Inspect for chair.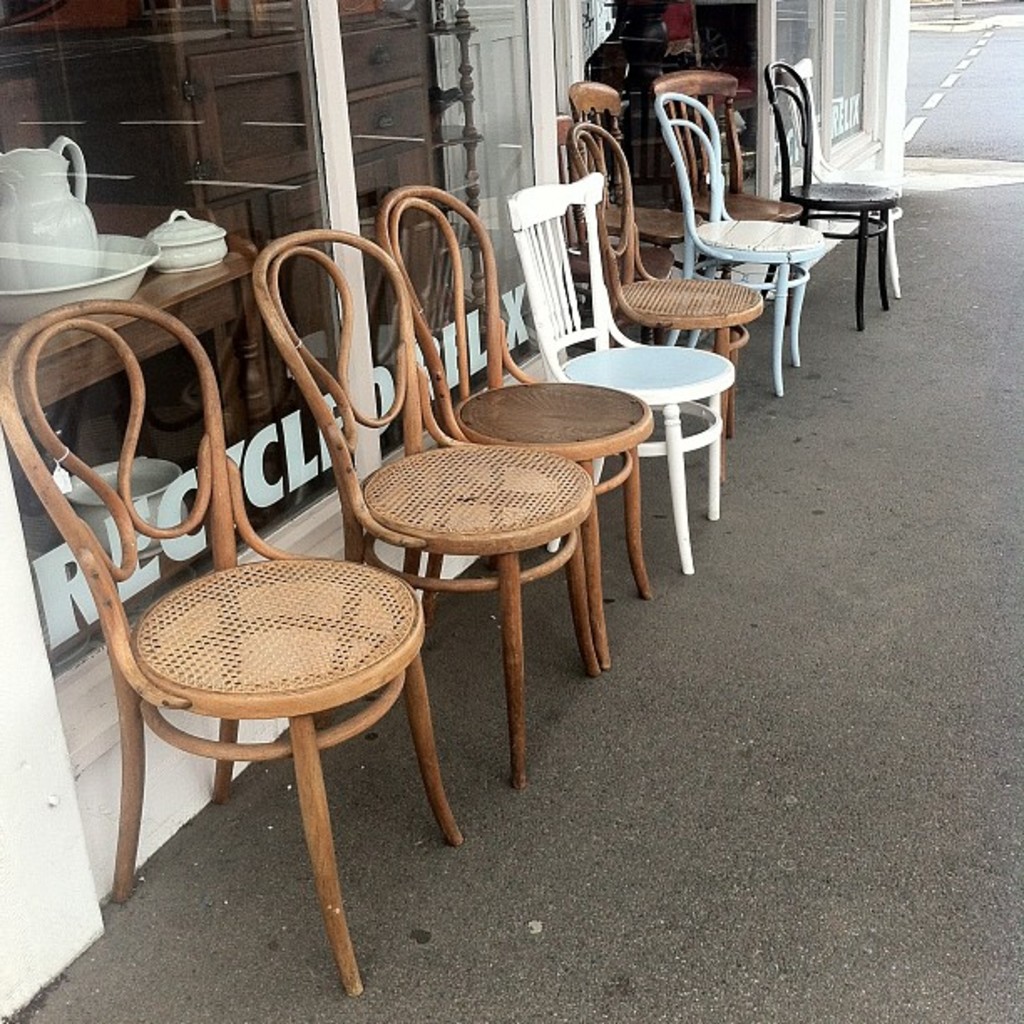
Inspection: bbox(765, 54, 910, 298).
